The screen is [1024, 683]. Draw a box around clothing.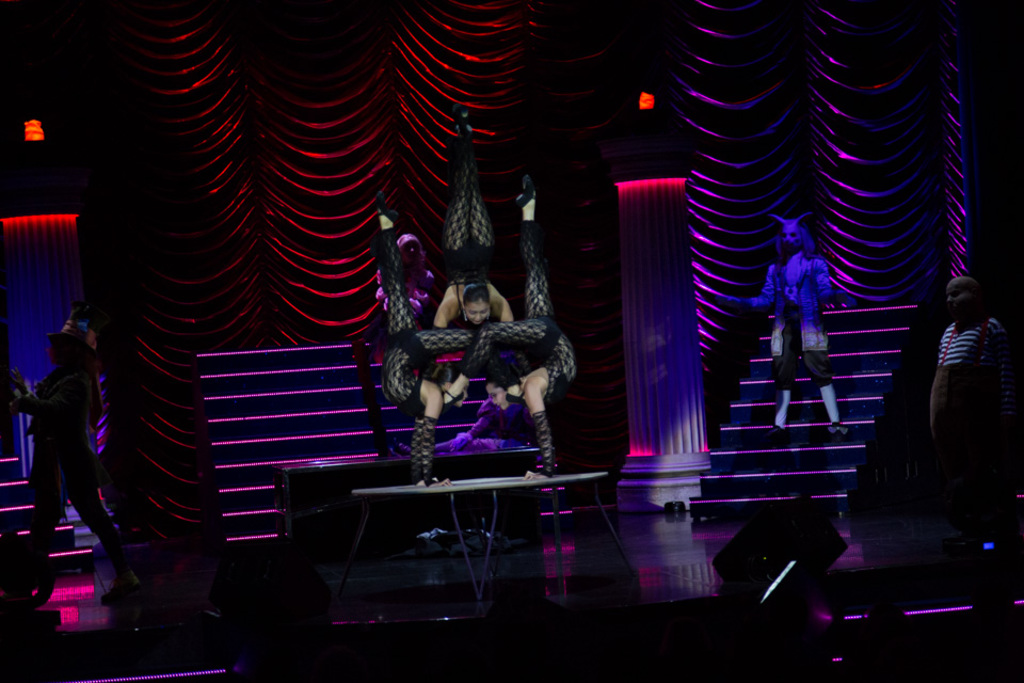
438, 133, 505, 309.
